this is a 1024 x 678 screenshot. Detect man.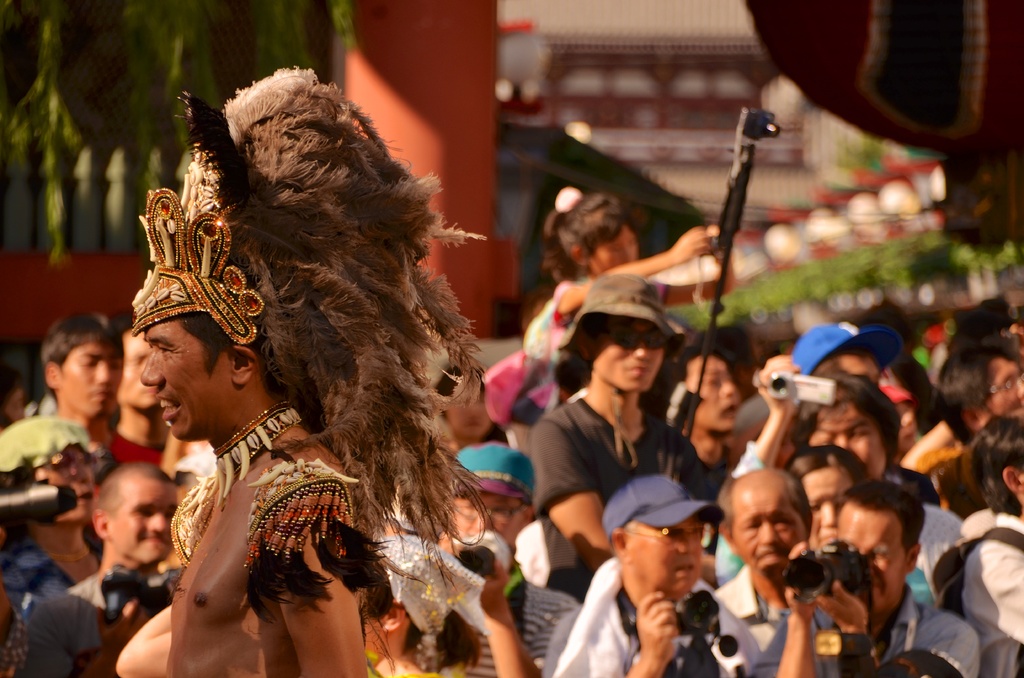
<region>39, 311, 163, 472</region>.
